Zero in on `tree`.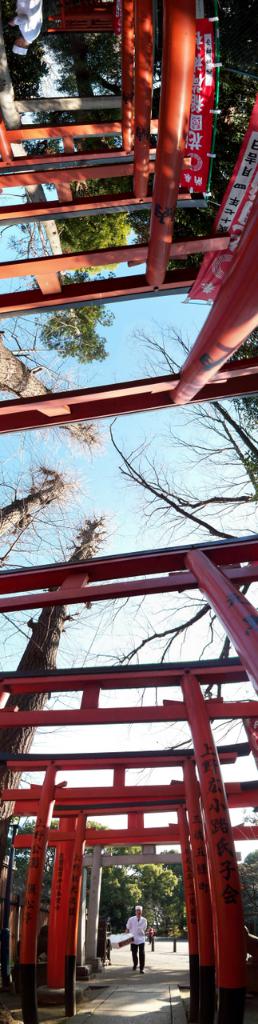
Zeroed in: box=[8, 446, 85, 545].
